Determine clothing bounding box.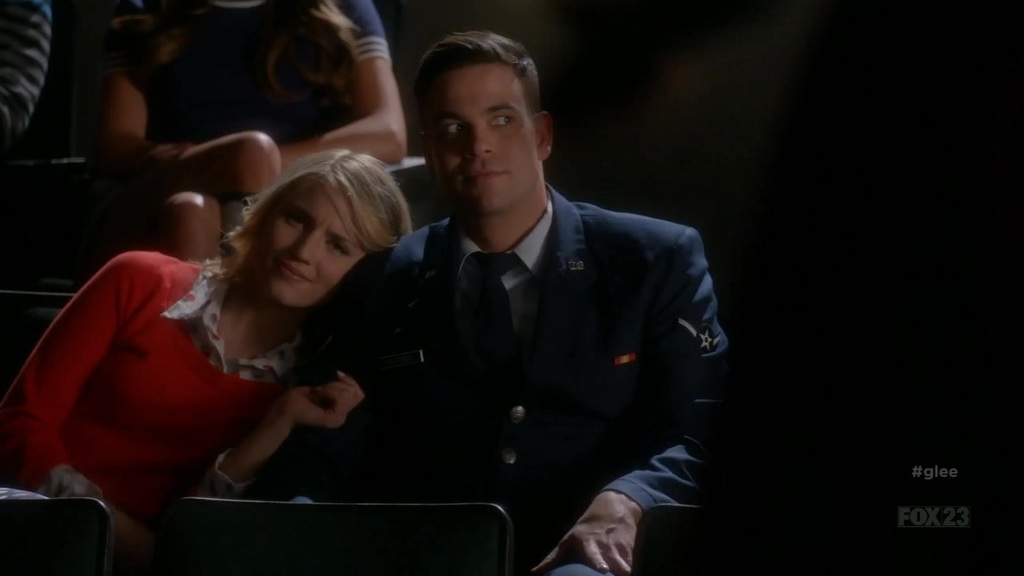
Determined: pyautogui.locateOnScreen(0, 249, 326, 554).
